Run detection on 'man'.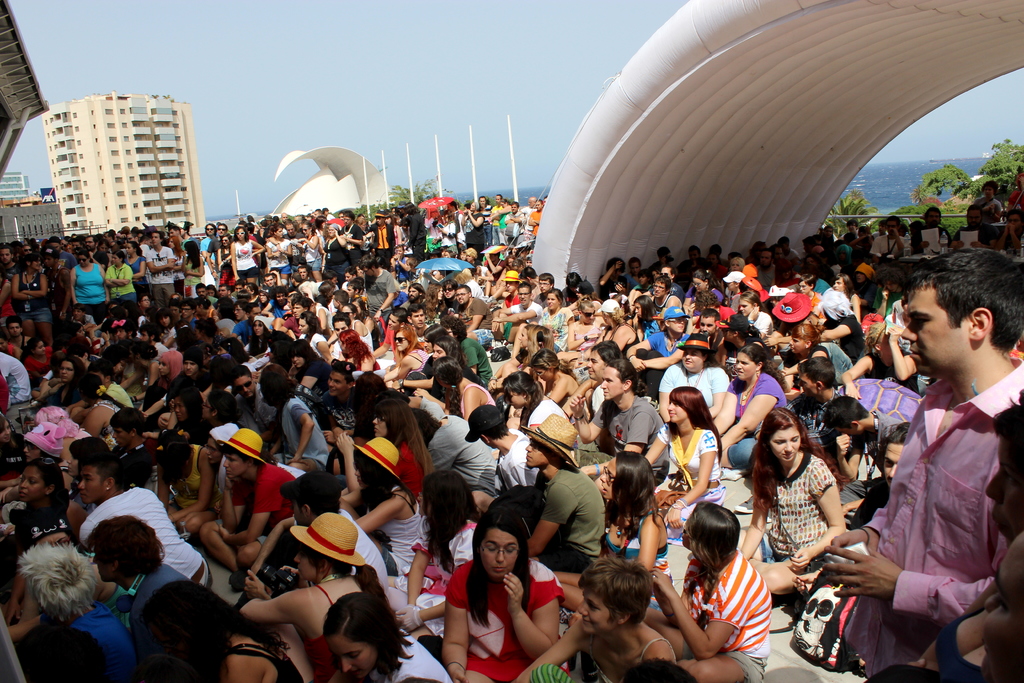
Result: pyautogui.locateOnScreen(215, 282, 237, 307).
